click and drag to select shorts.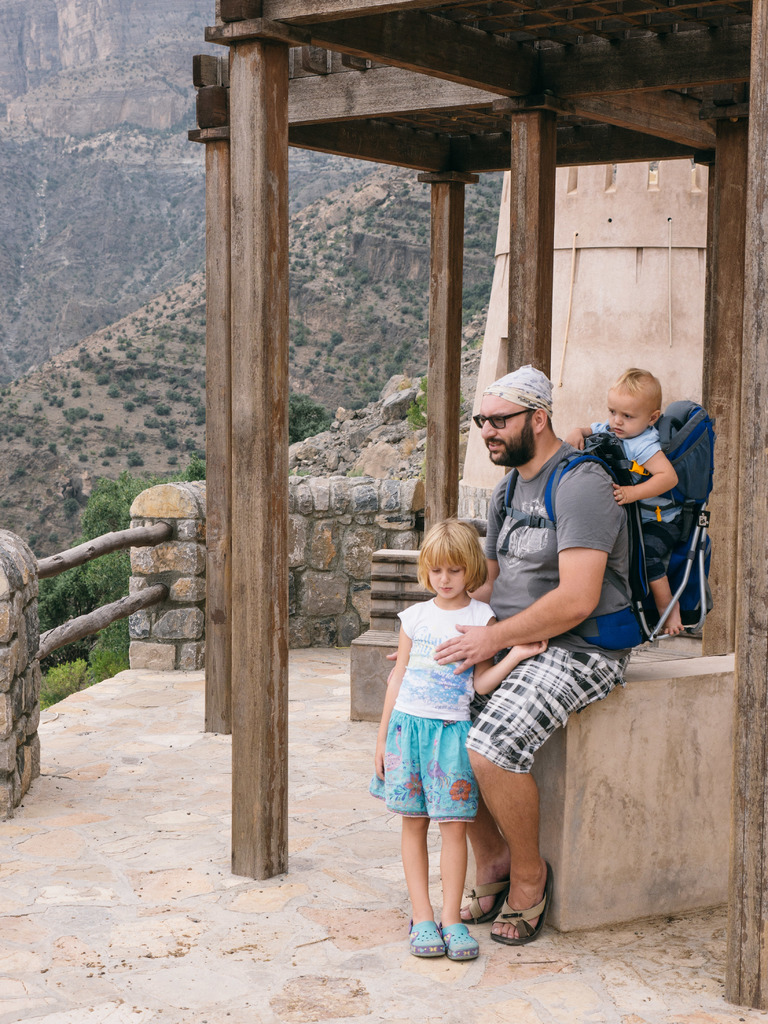
Selection: select_region(458, 646, 637, 774).
